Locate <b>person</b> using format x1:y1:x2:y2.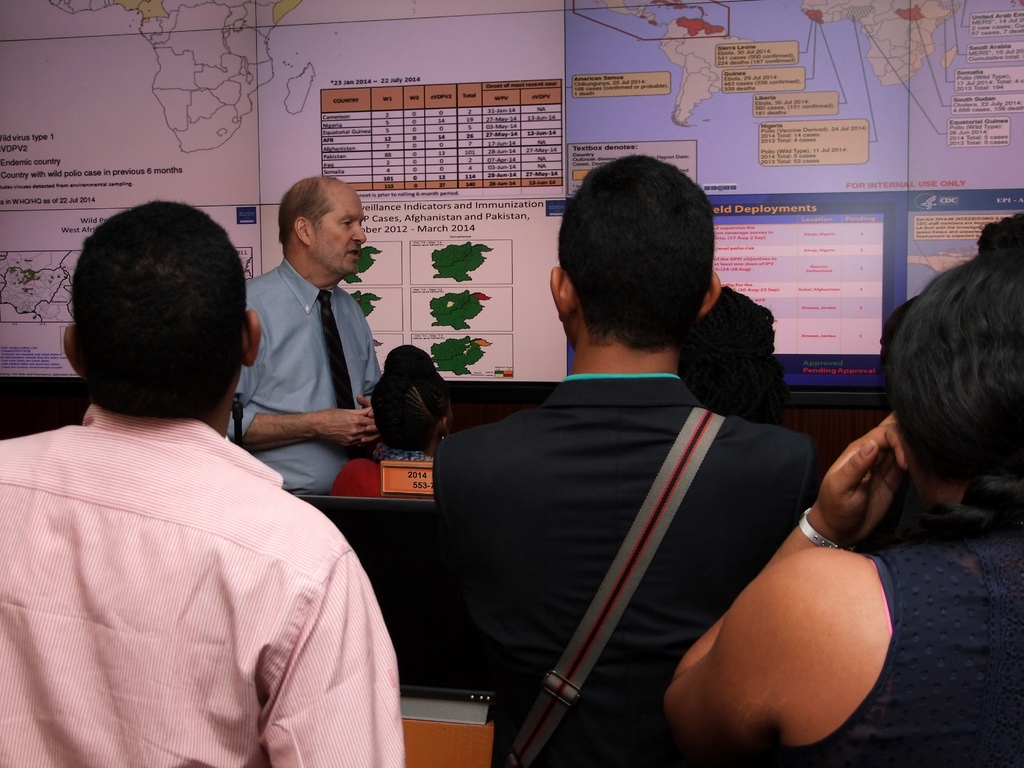
659:249:1023:767.
